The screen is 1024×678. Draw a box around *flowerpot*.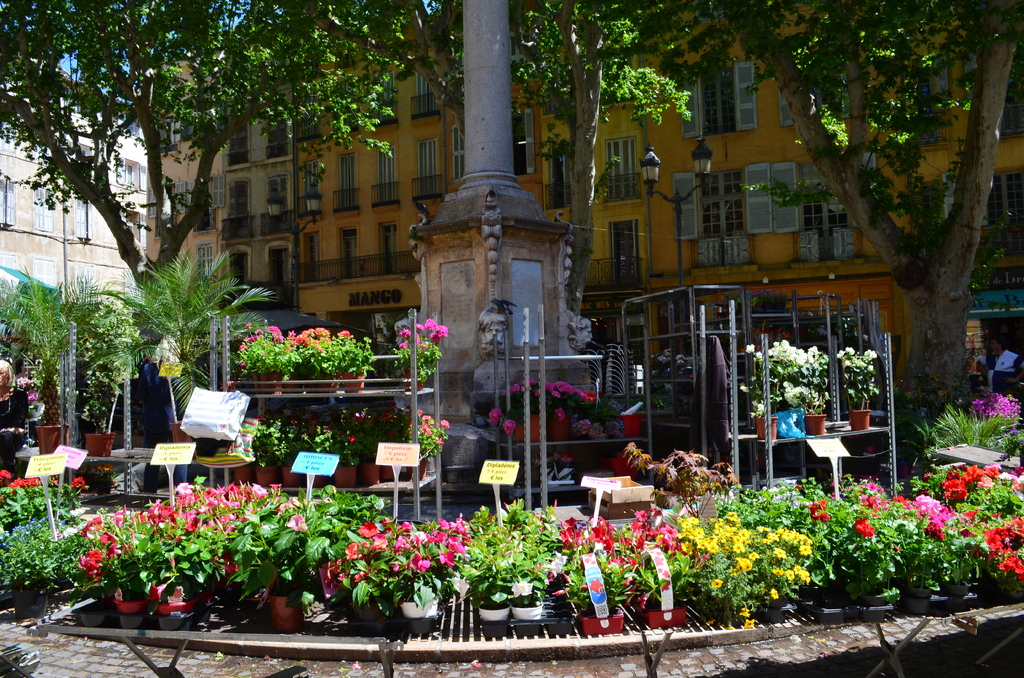
{"left": 408, "top": 462, "right": 427, "bottom": 483}.
